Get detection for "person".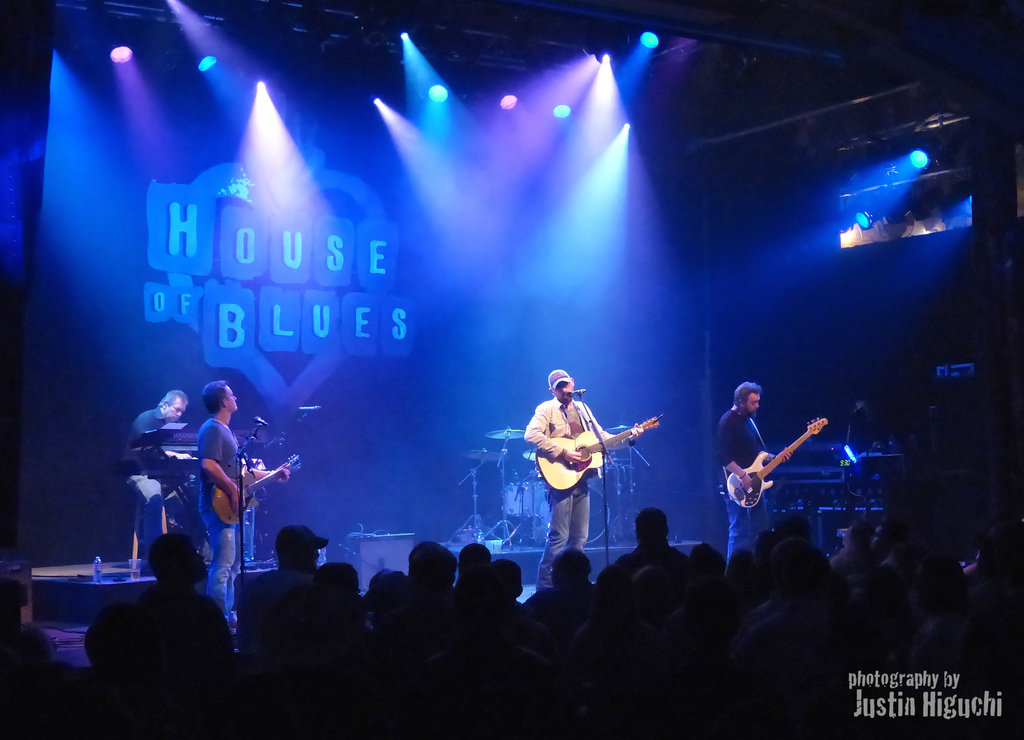
Detection: left=442, top=541, right=539, bottom=626.
